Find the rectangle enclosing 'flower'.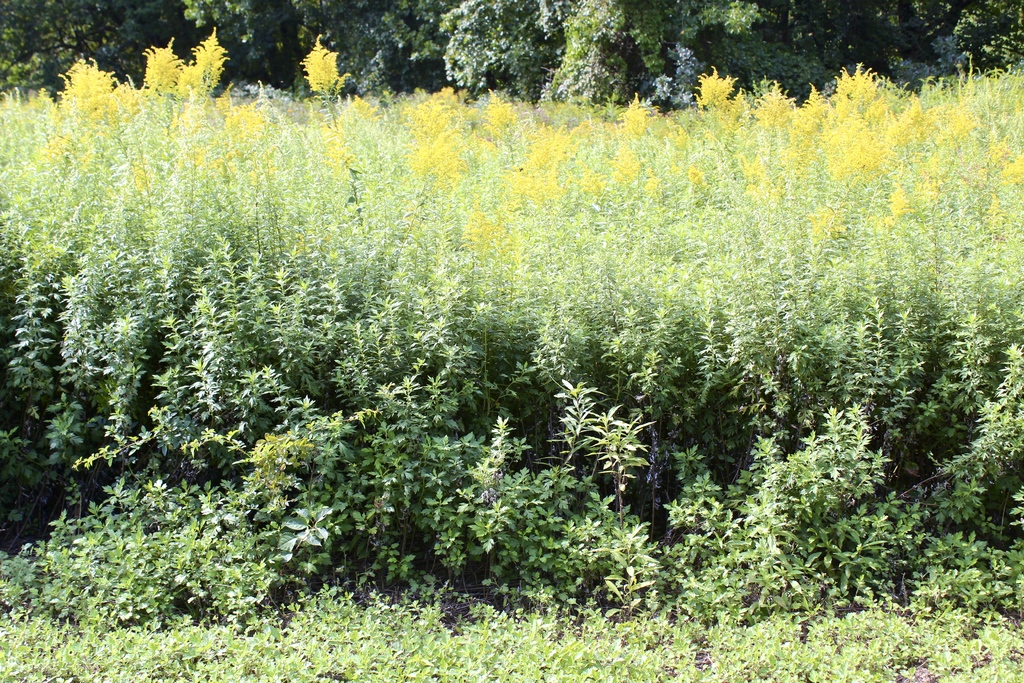
bbox=[776, 358, 793, 378].
